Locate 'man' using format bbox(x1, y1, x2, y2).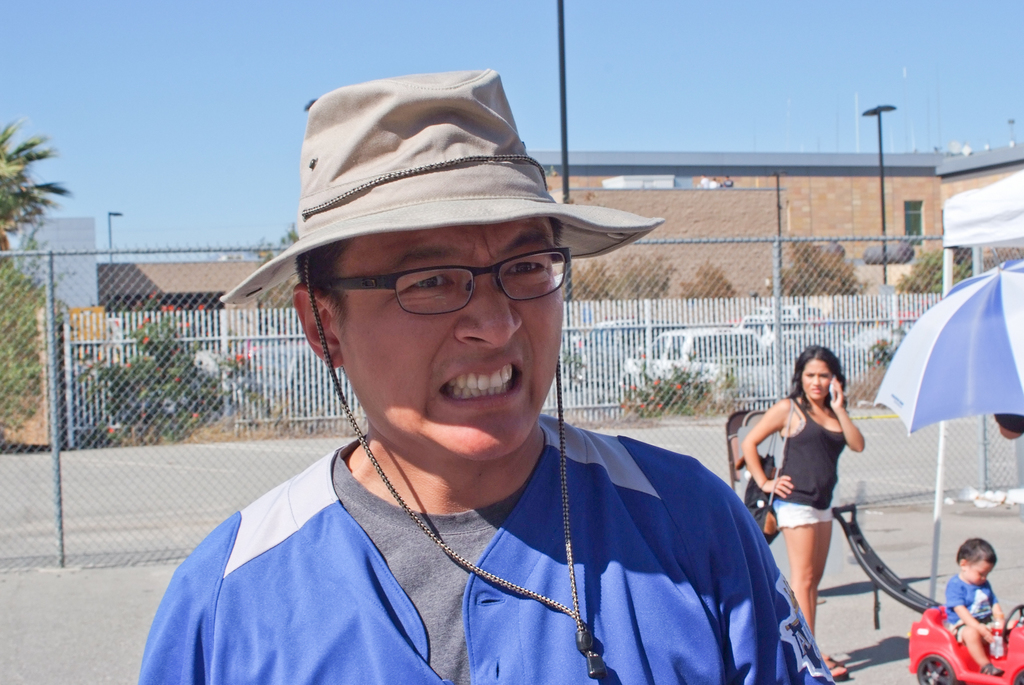
bbox(136, 77, 836, 684).
